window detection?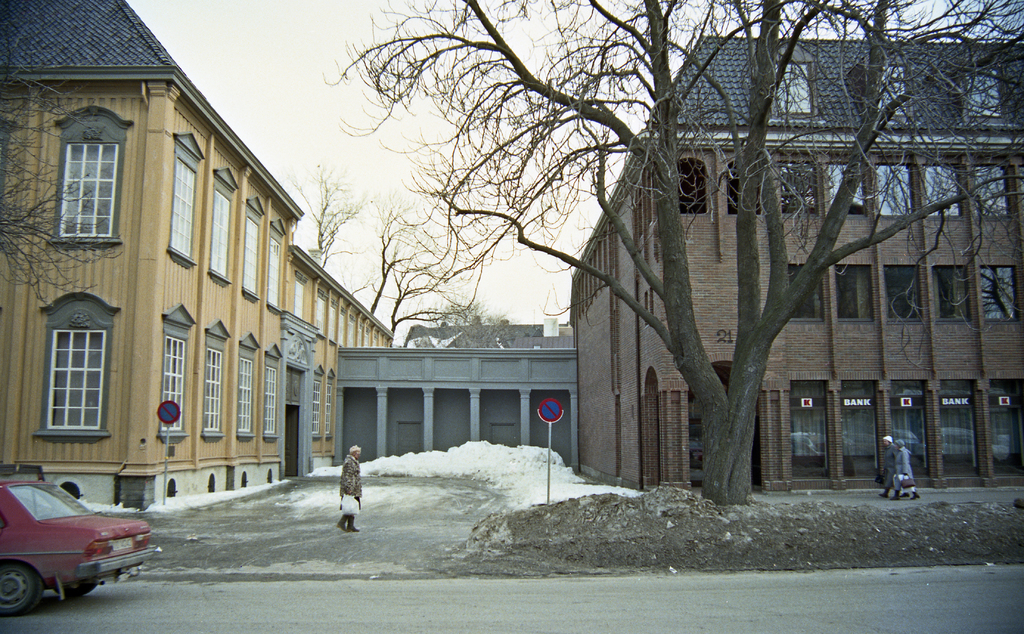
(44, 100, 124, 256)
